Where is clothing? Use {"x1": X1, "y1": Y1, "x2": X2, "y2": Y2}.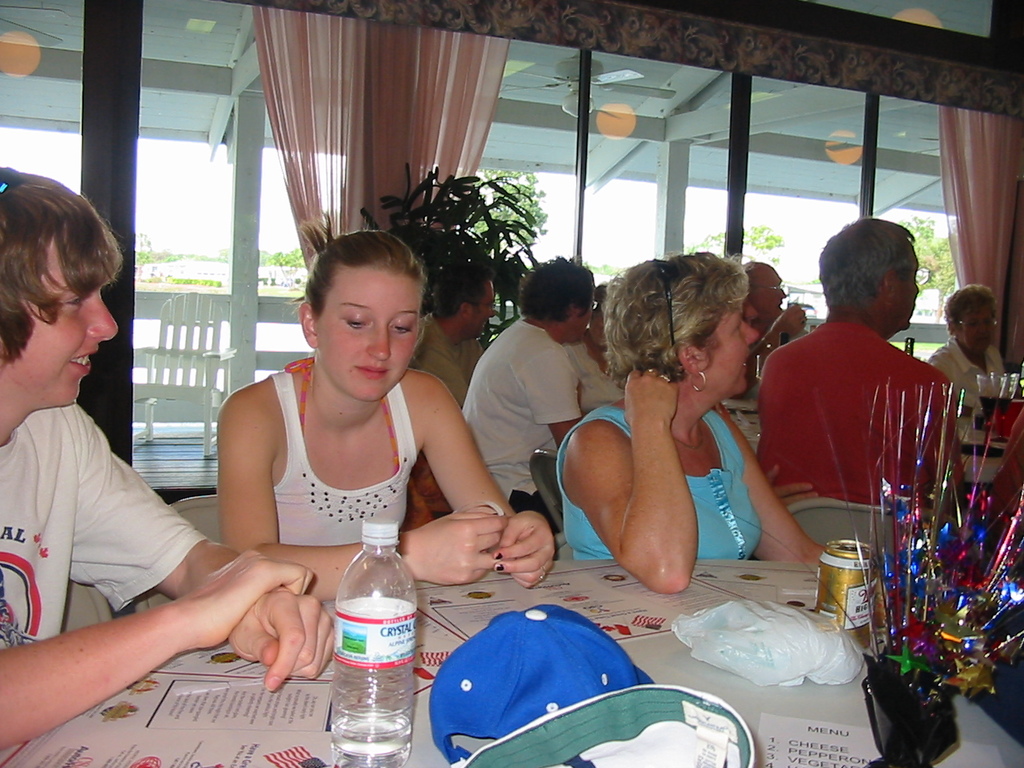
{"x1": 269, "y1": 358, "x2": 421, "y2": 548}.
